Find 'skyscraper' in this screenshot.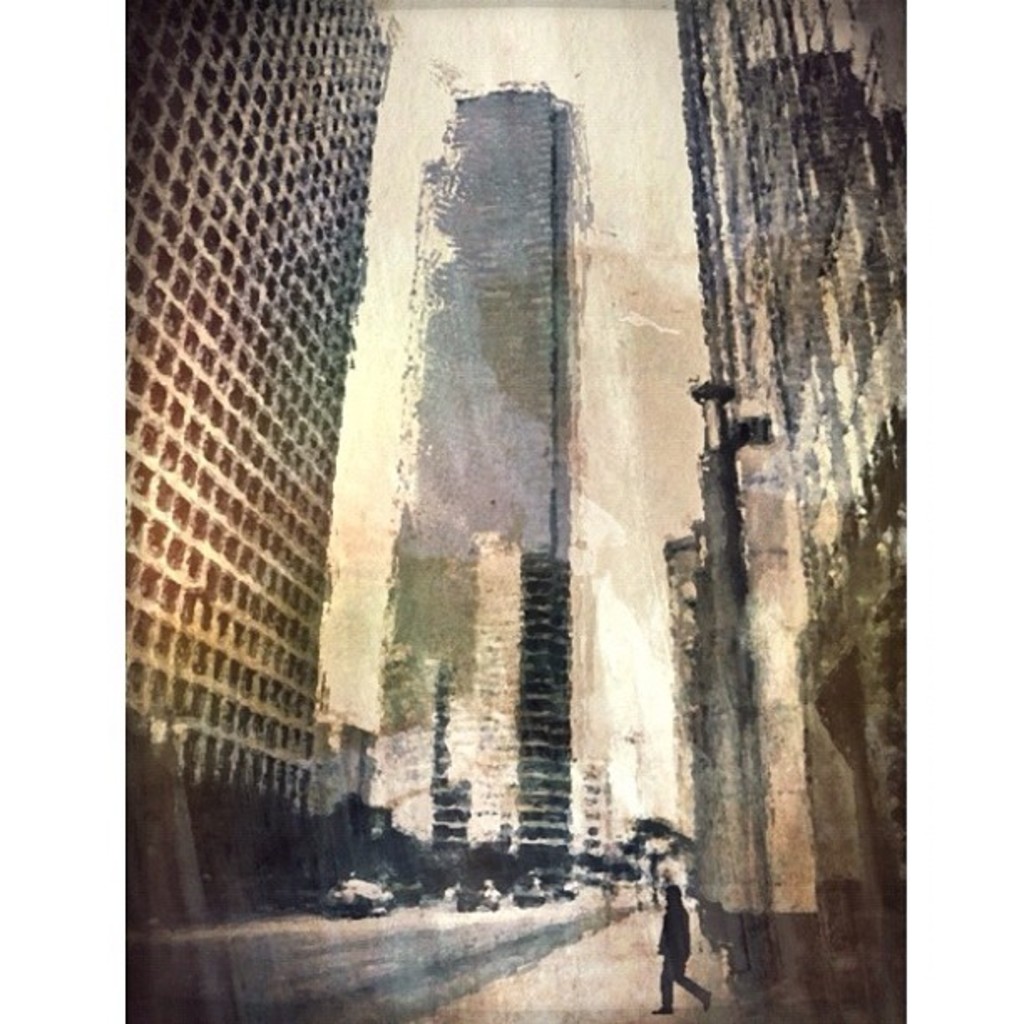
The bounding box for 'skyscraper' is (371,80,591,847).
